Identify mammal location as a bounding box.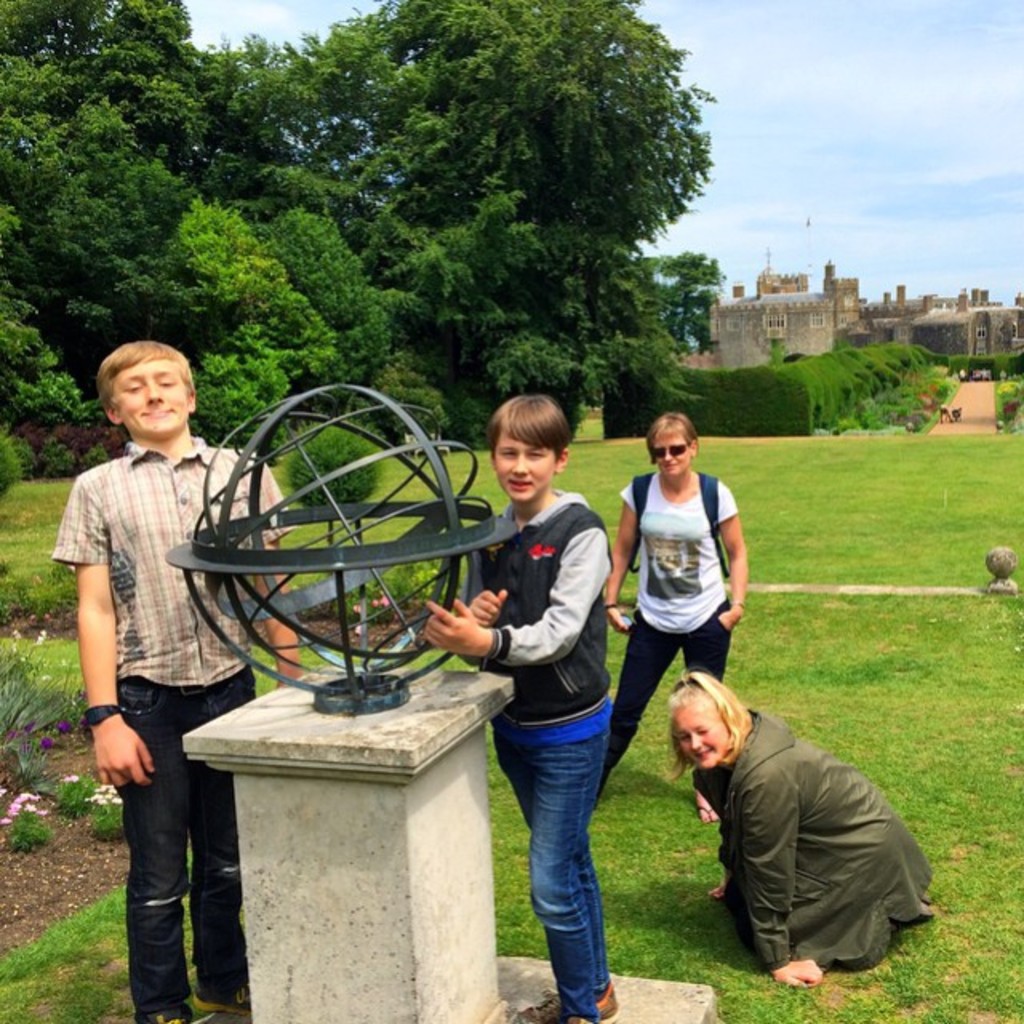
x1=595 y1=408 x2=746 y2=821.
